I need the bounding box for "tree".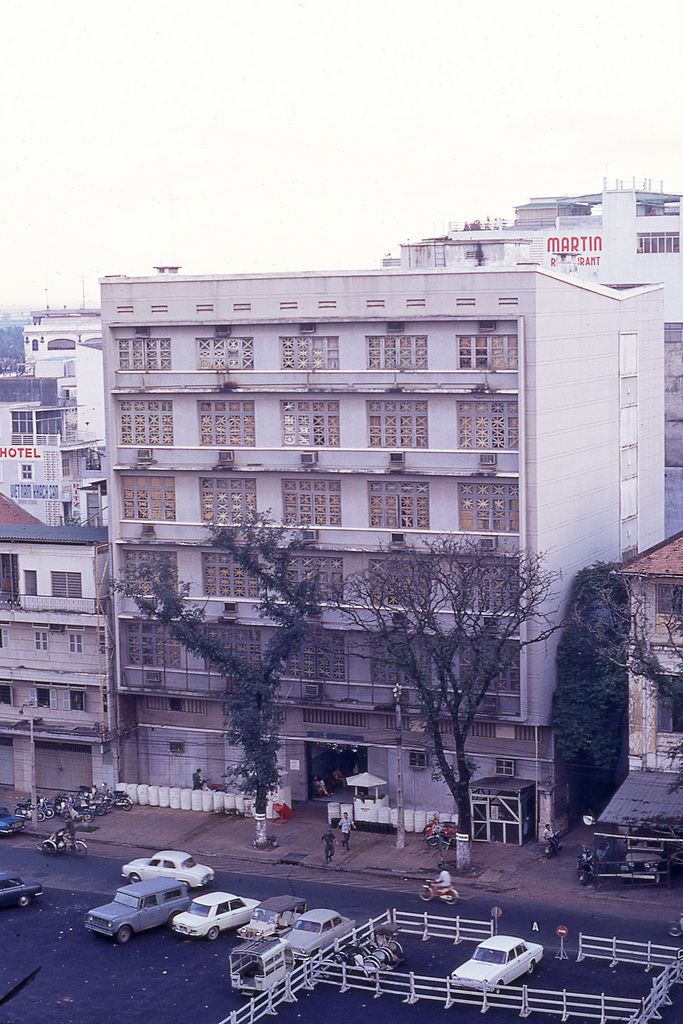
Here it is: left=104, top=504, right=331, bottom=840.
